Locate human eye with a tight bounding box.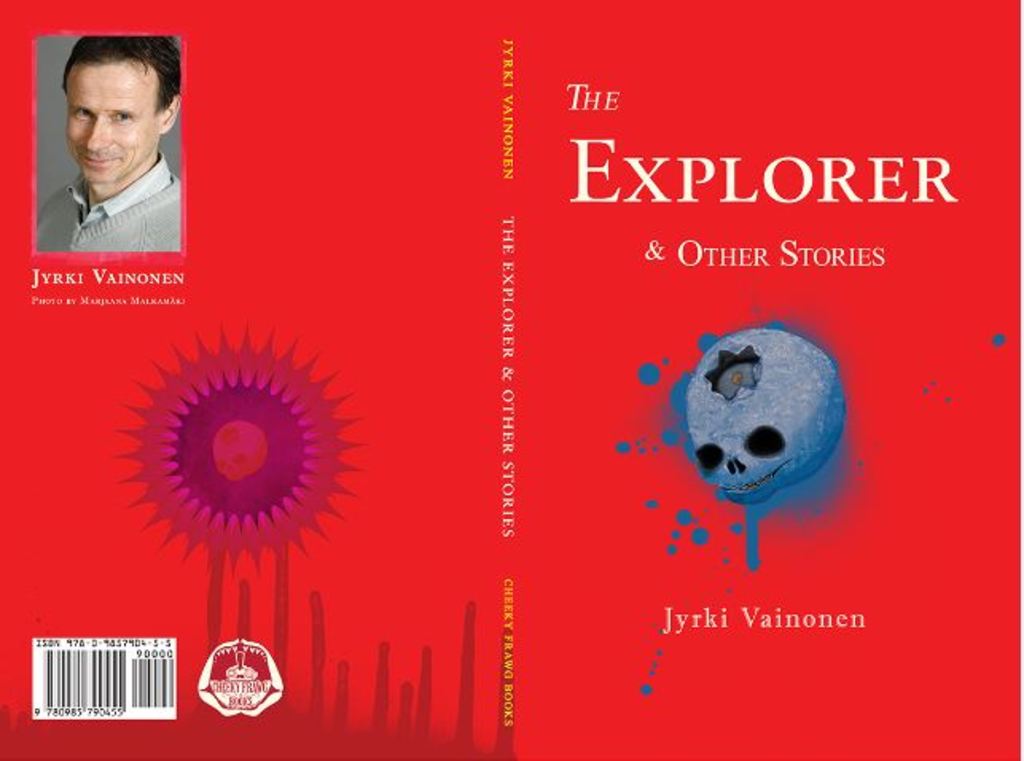
x1=107, y1=108, x2=132, y2=126.
